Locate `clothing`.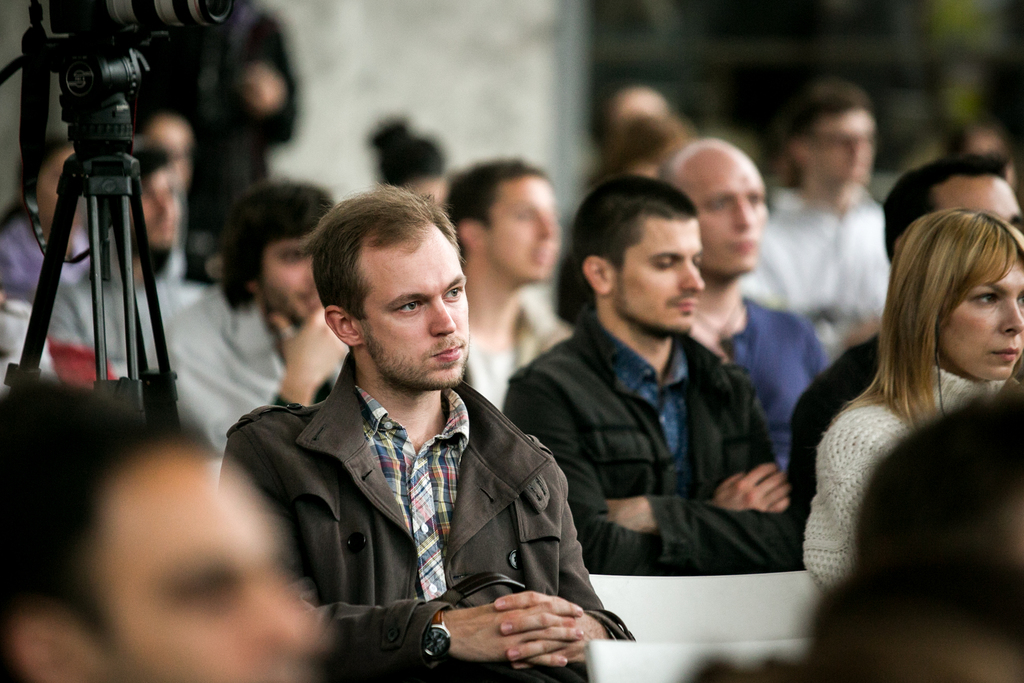
Bounding box: x1=801 y1=358 x2=1011 y2=592.
